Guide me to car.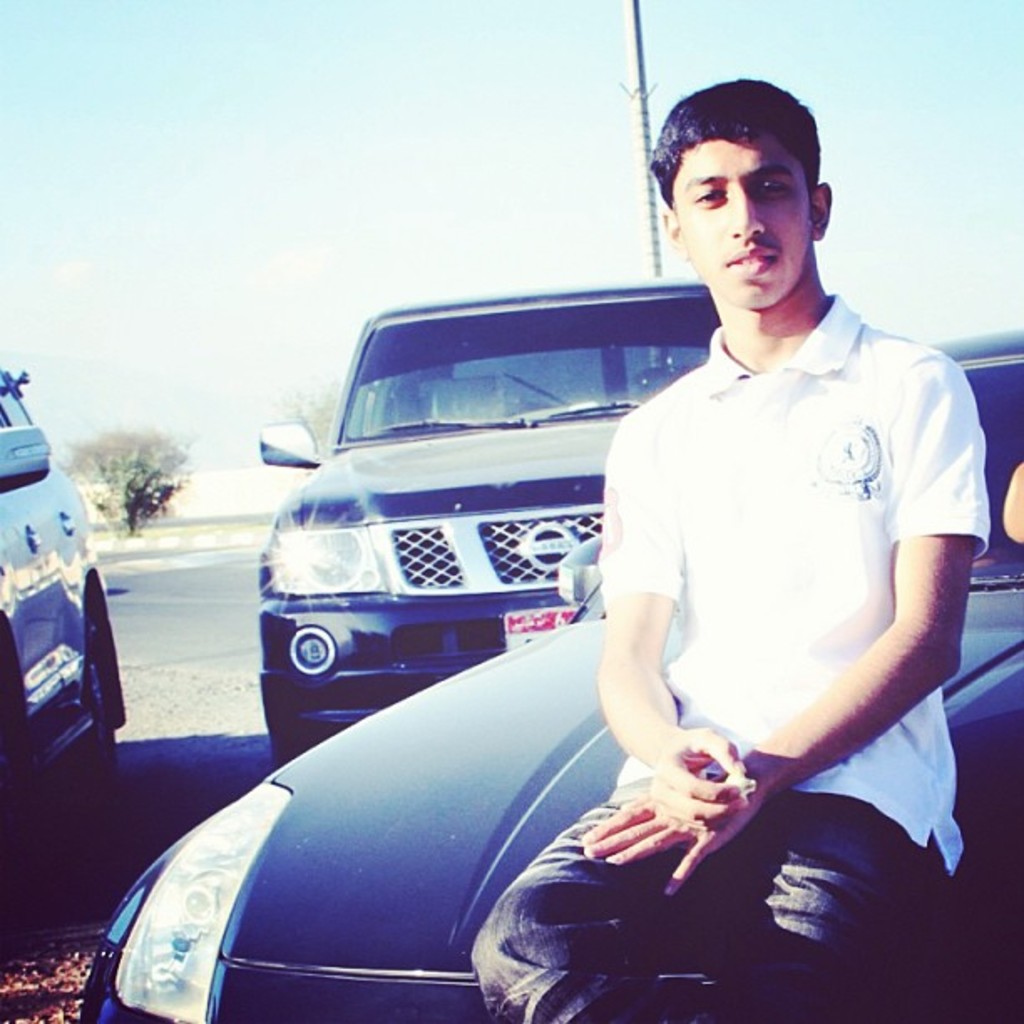
Guidance: pyautogui.locateOnScreen(256, 276, 718, 765).
